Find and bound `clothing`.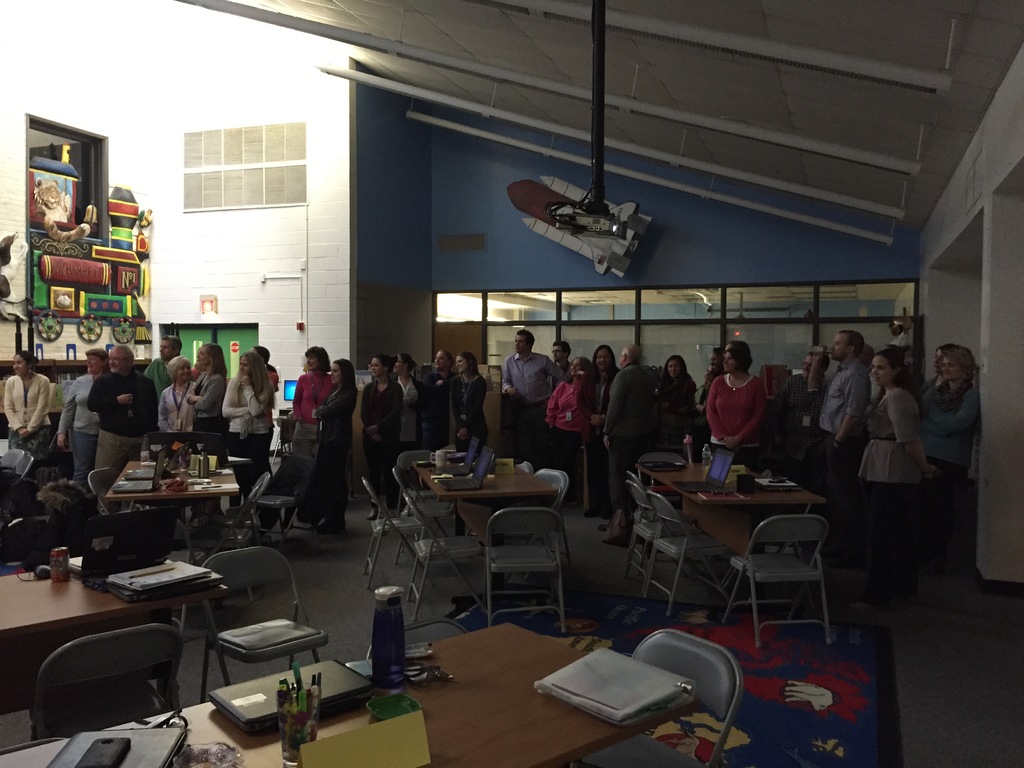
Bound: crop(159, 375, 195, 441).
